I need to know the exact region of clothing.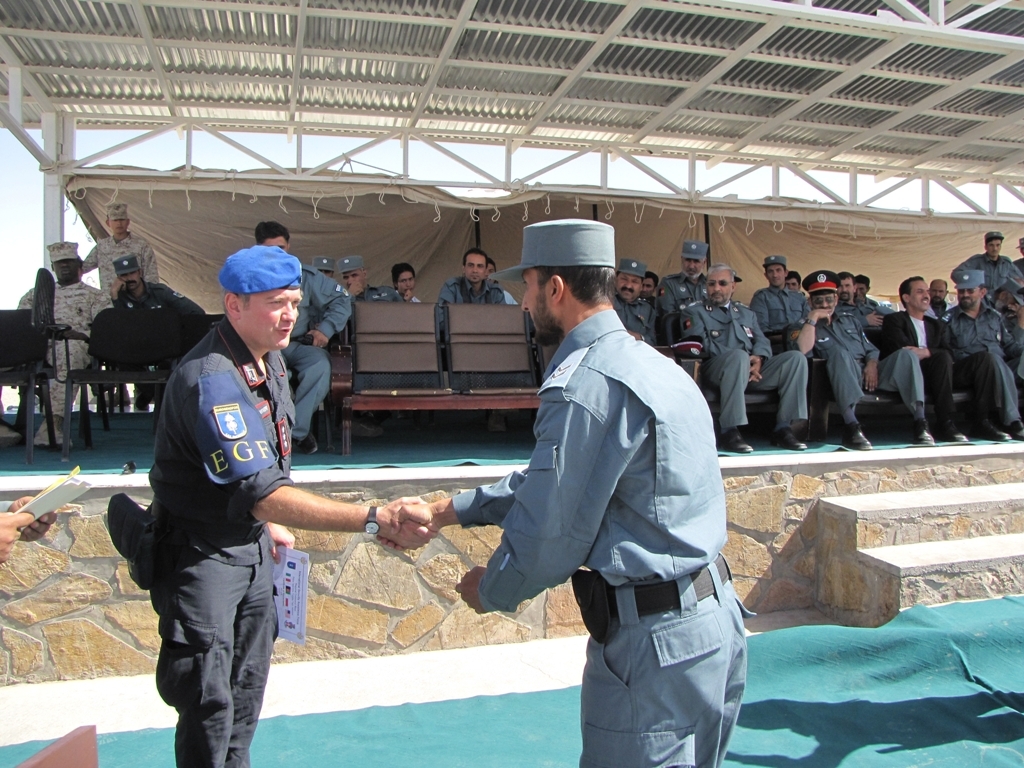
Region: locate(455, 305, 750, 767).
